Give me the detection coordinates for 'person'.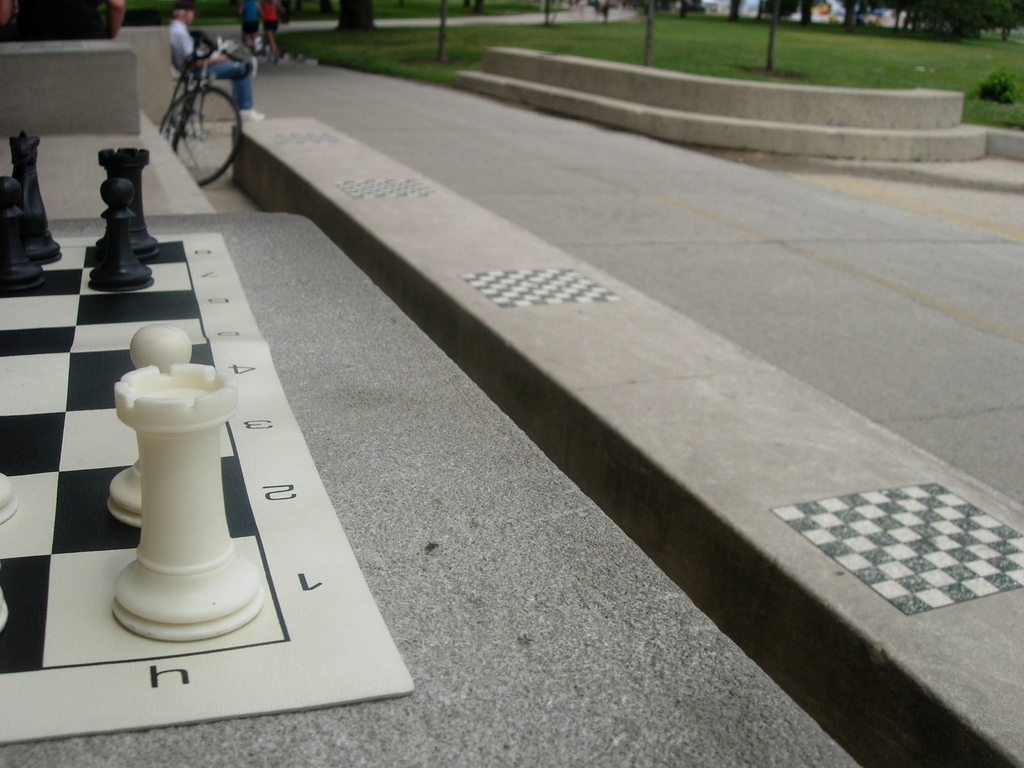
(x1=265, y1=0, x2=283, y2=63).
